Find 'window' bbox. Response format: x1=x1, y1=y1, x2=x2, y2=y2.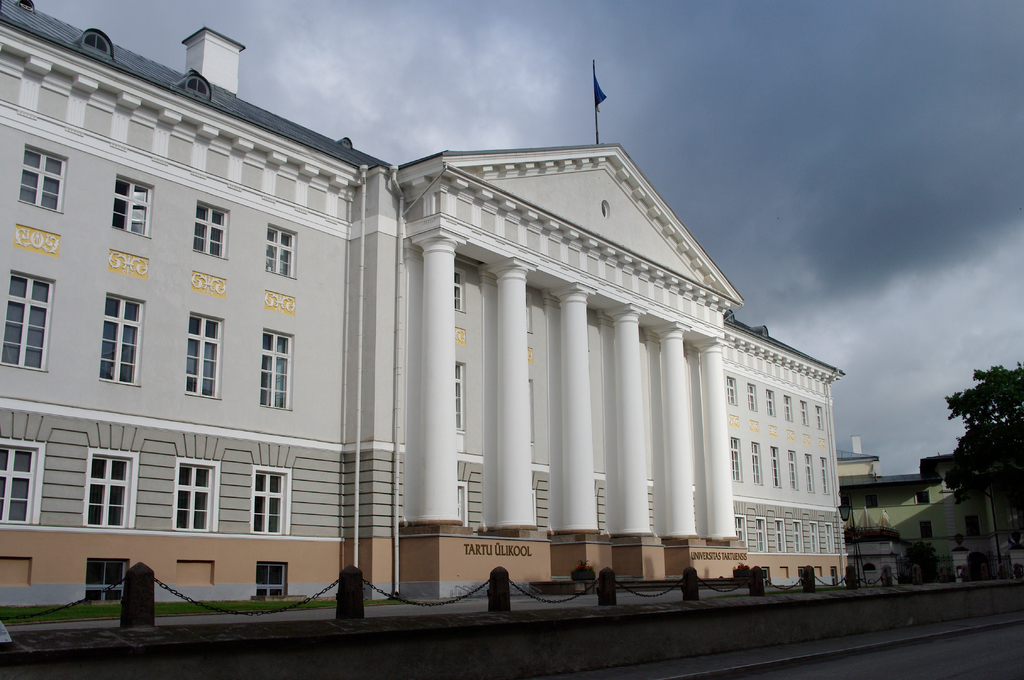
x1=748, y1=383, x2=761, y2=409.
